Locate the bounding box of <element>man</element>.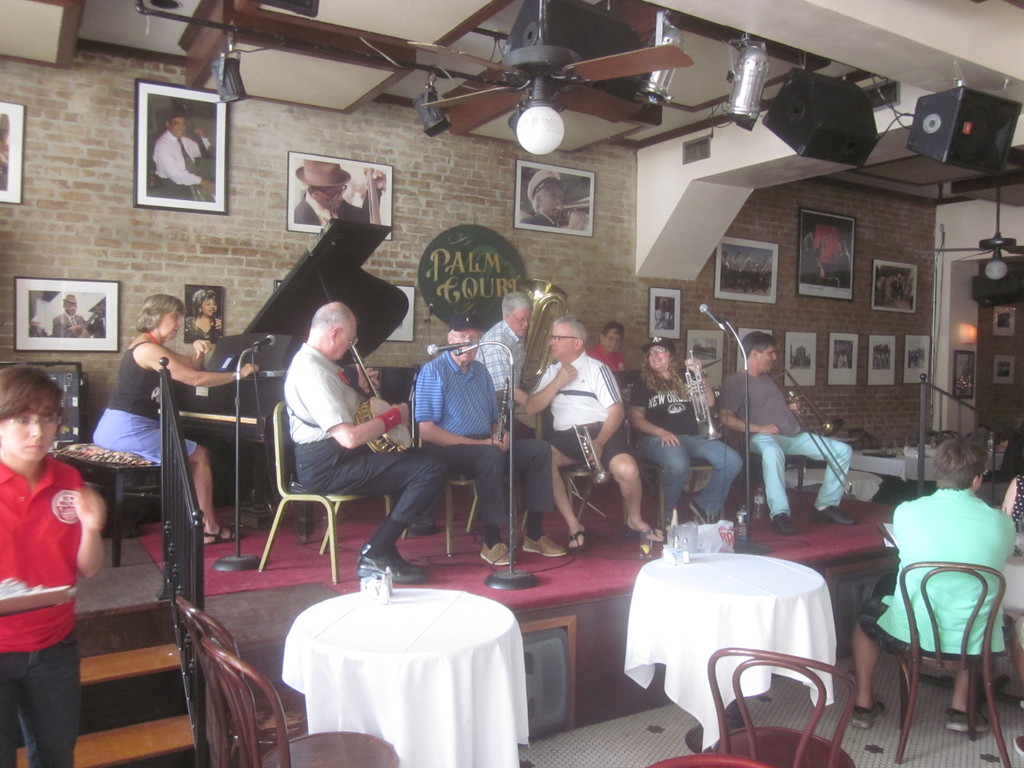
Bounding box: {"left": 282, "top": 304, "right": 443, "bottom": 580}.
